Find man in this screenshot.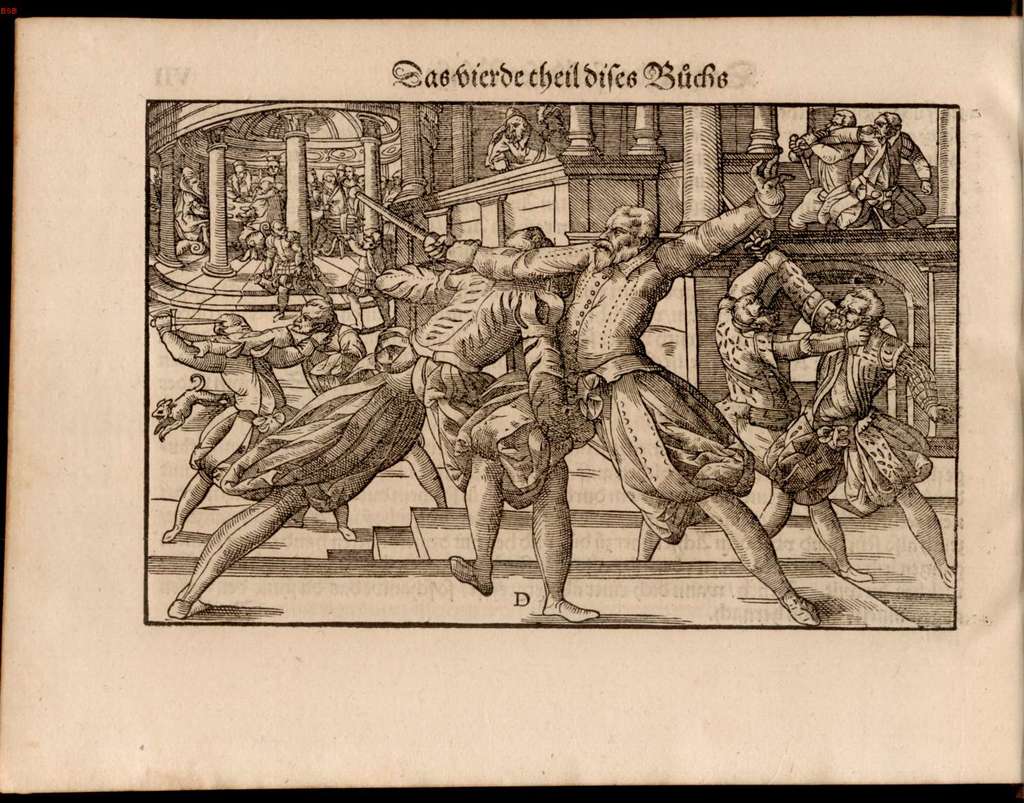
The bounding box for man is left=341, top=227, right=394, bottom=332.
